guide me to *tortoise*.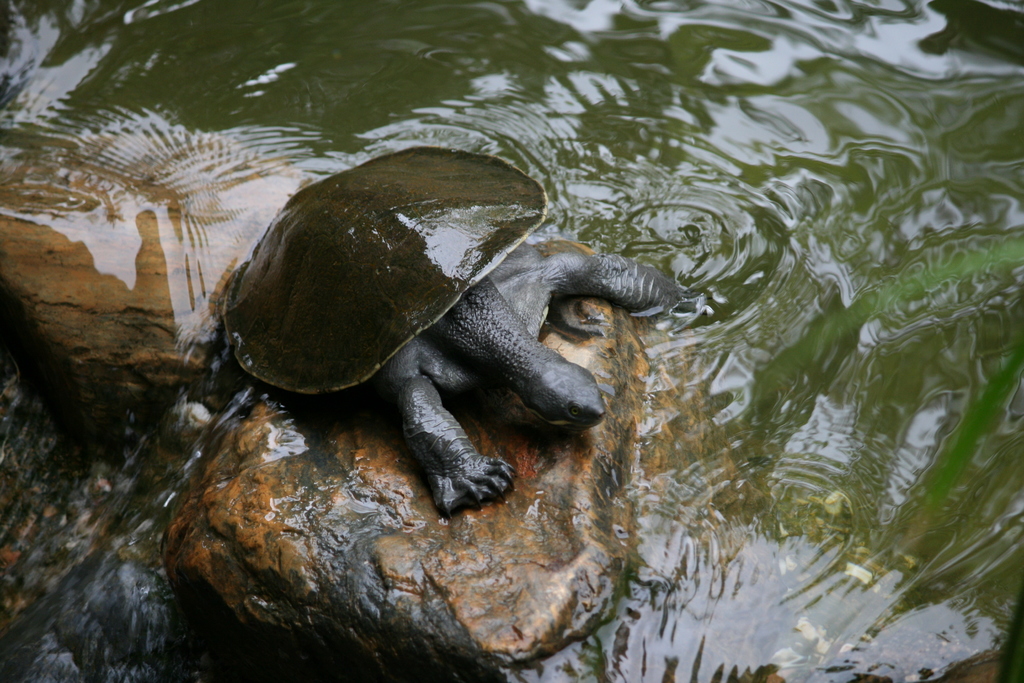
Guidance: [219, 142, 678, 518].
